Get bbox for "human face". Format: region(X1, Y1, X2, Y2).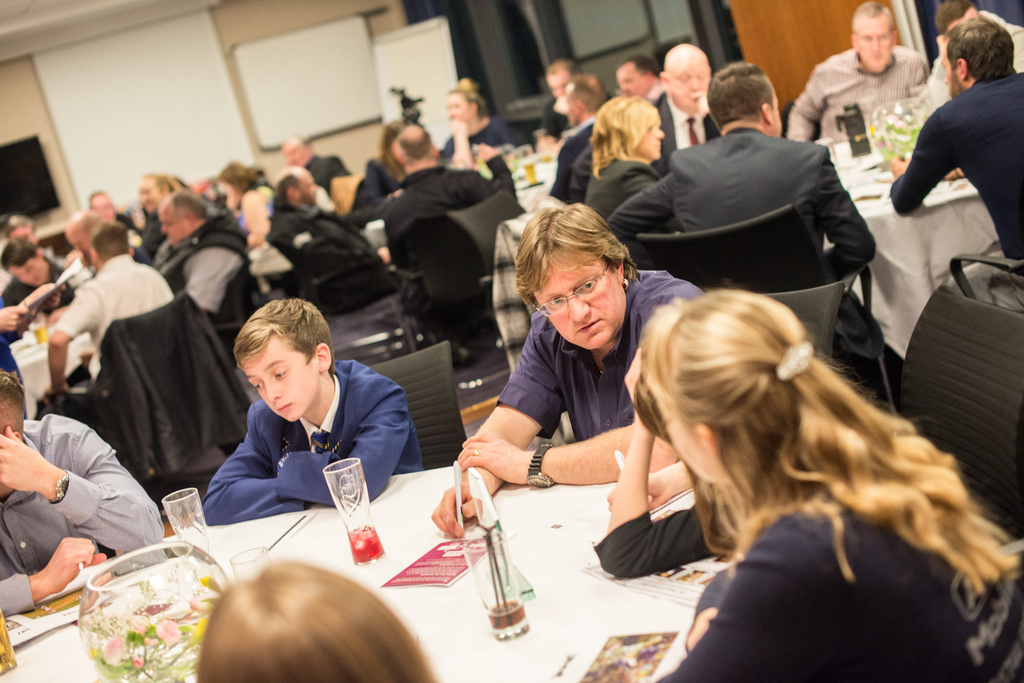
region(619, 67, 650, 95).
